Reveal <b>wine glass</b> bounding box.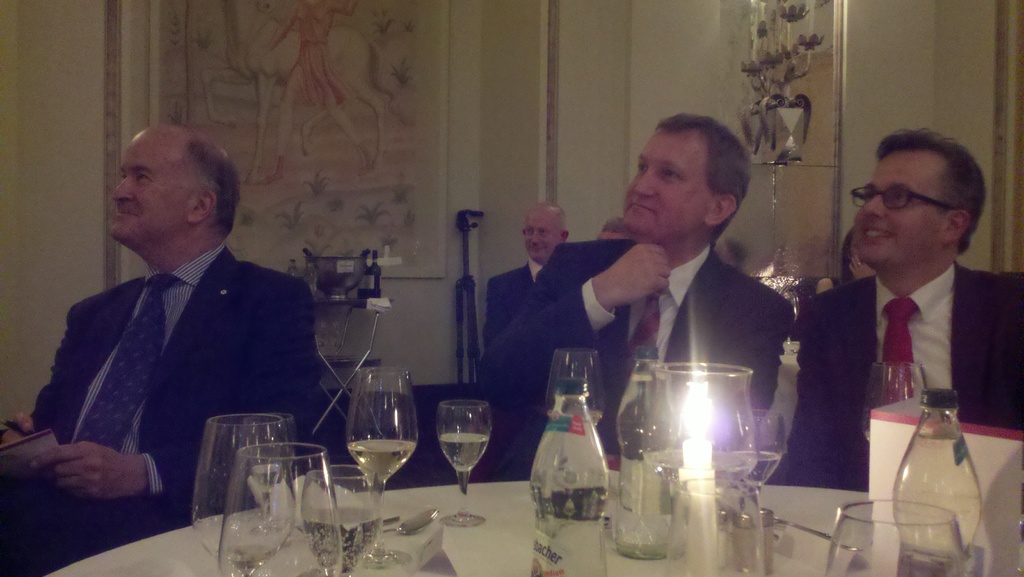
Revealed: 190 413 299 576.
